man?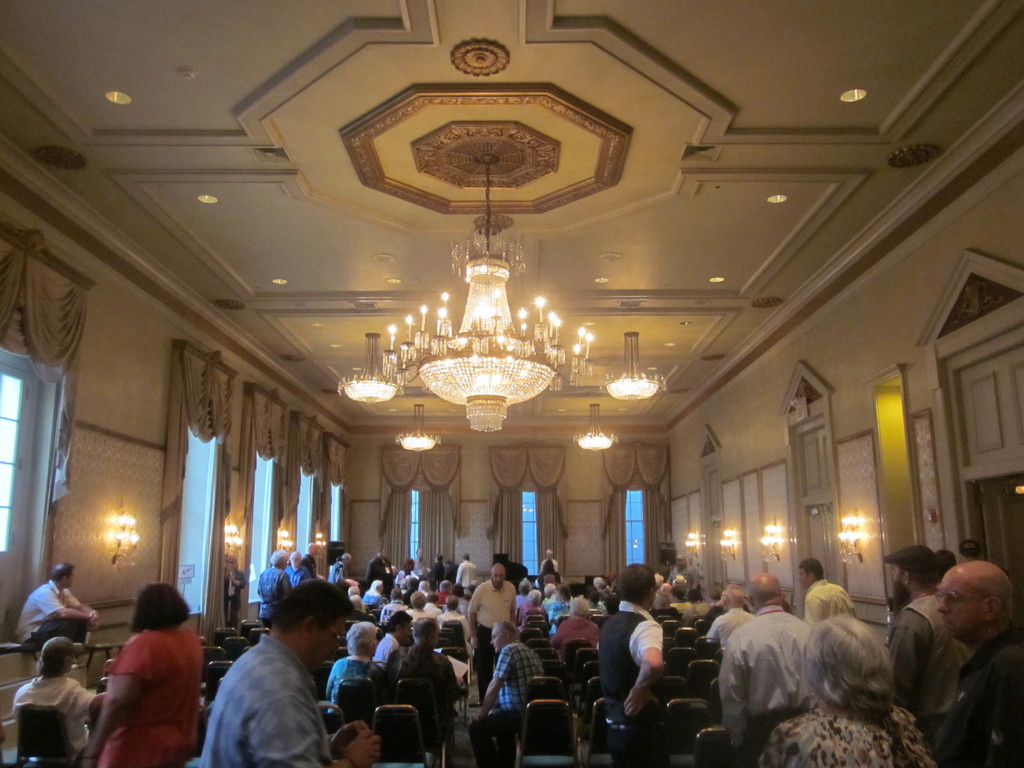
[721,573,823,767]
